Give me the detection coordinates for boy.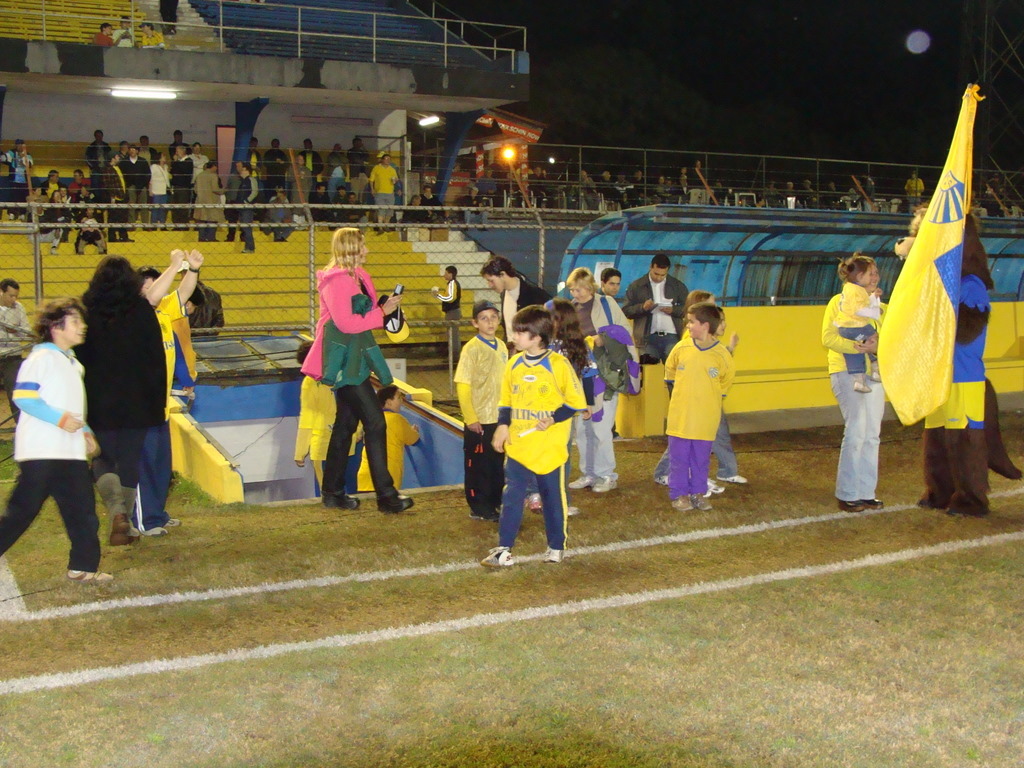
region(468, 304, 604, 567).
